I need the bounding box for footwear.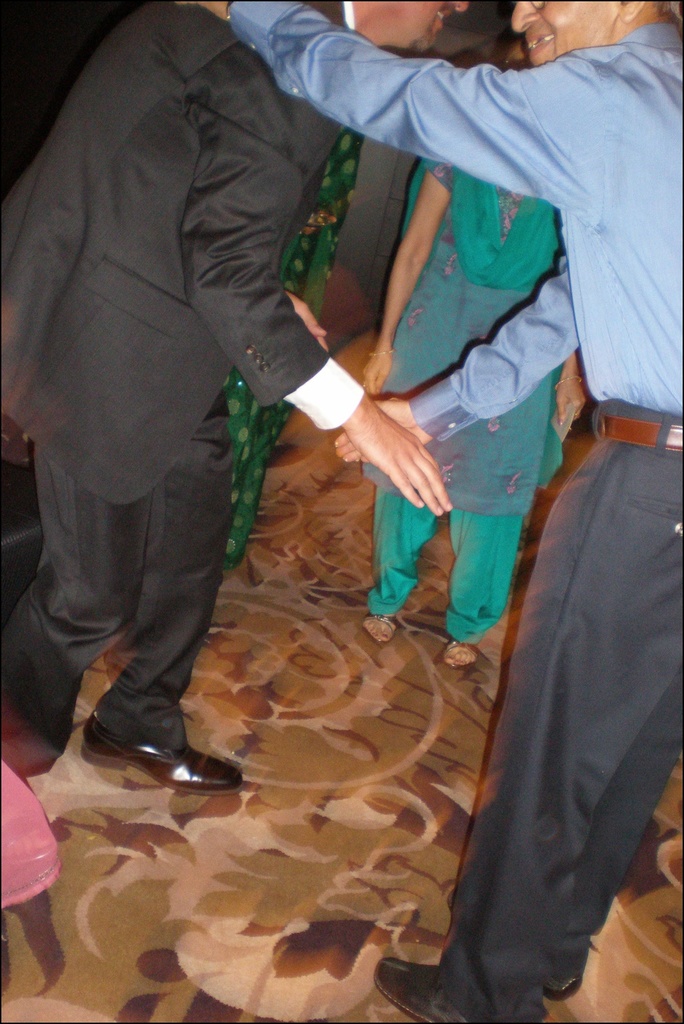
Here it is: Rect(443, 639, 483, 678).
